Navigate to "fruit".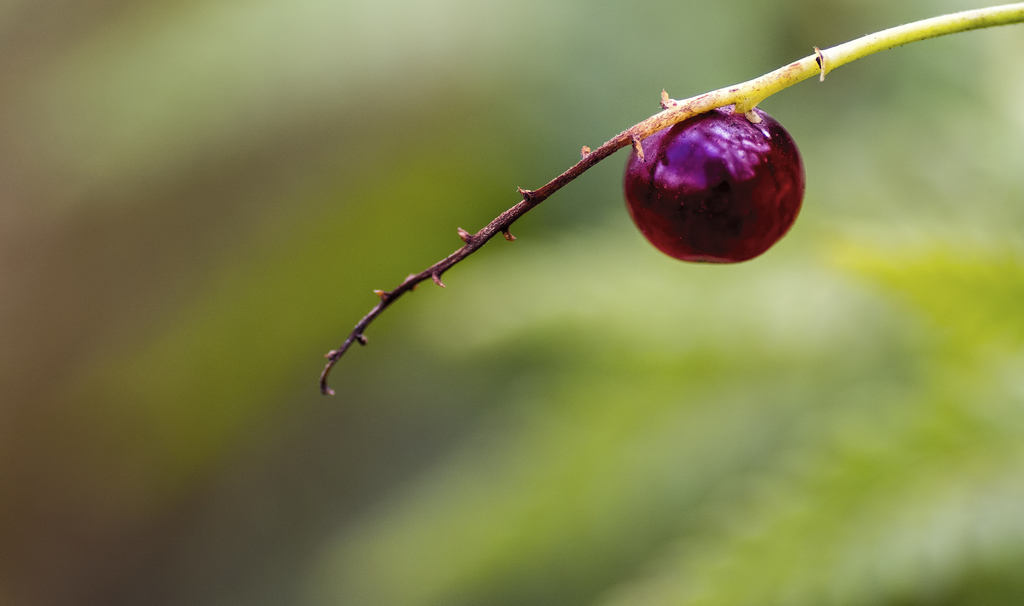
Navigation target: {"left": 622, "top": 105, "right": 813, "bottom": 261}.
